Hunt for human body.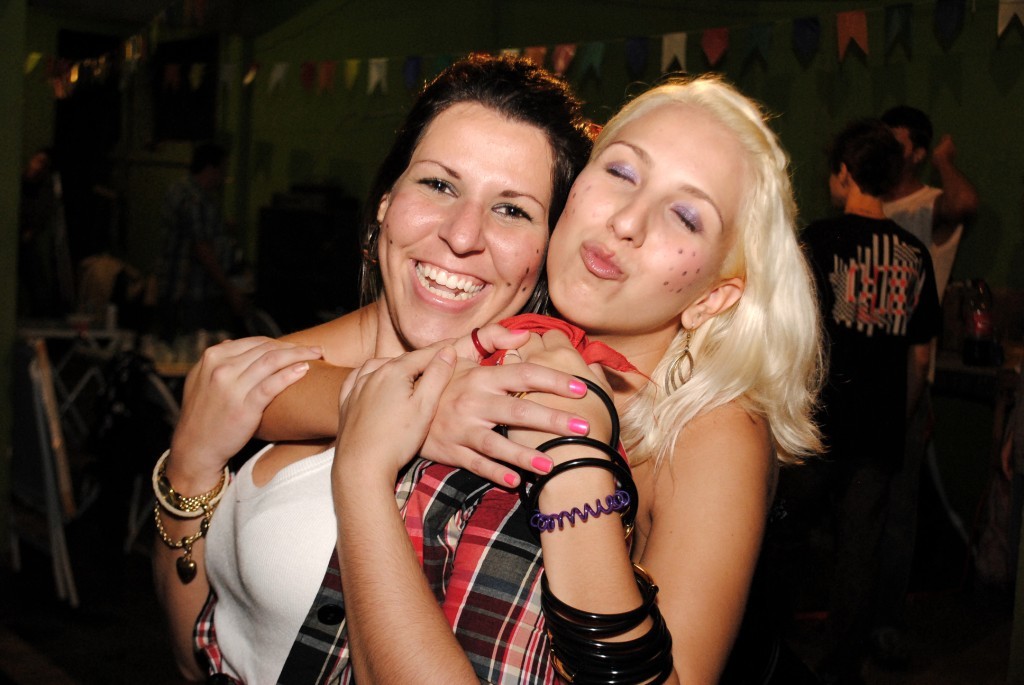
Hunted down at x1=872 y1=116 x2=973 y2=351.
